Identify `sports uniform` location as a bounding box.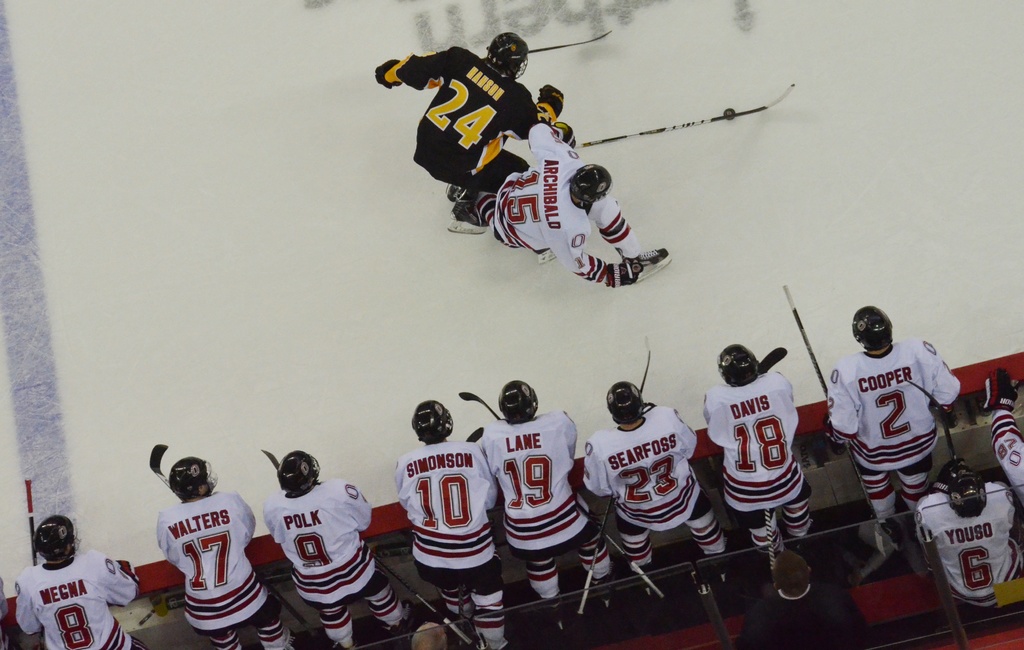
Rect(578, 401, 742, 576).
